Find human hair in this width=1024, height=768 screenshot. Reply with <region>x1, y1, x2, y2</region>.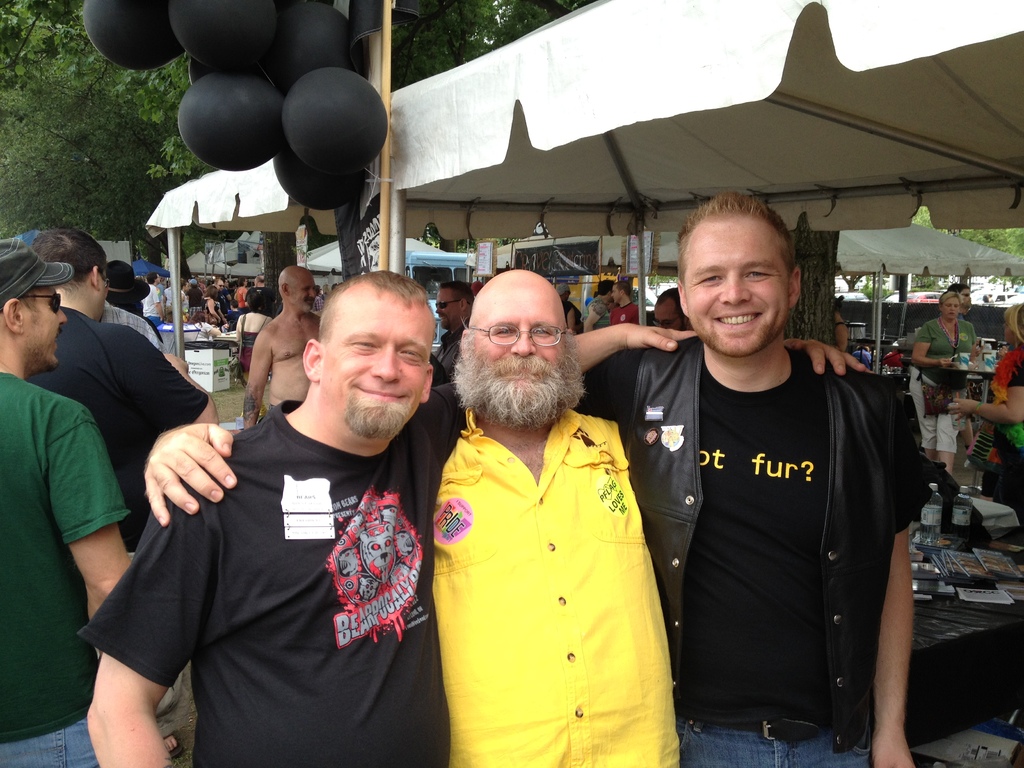
<region>257, 274, 266, 285</region>.
